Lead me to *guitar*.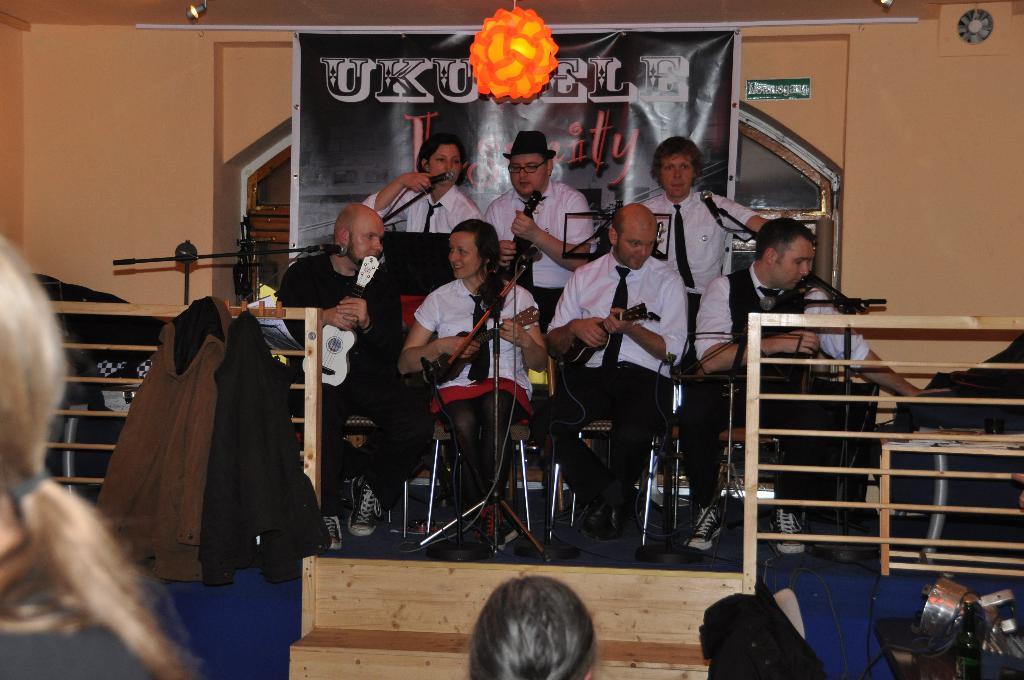
Lead to x1=422, y1=301, x2=540, y2=383.
